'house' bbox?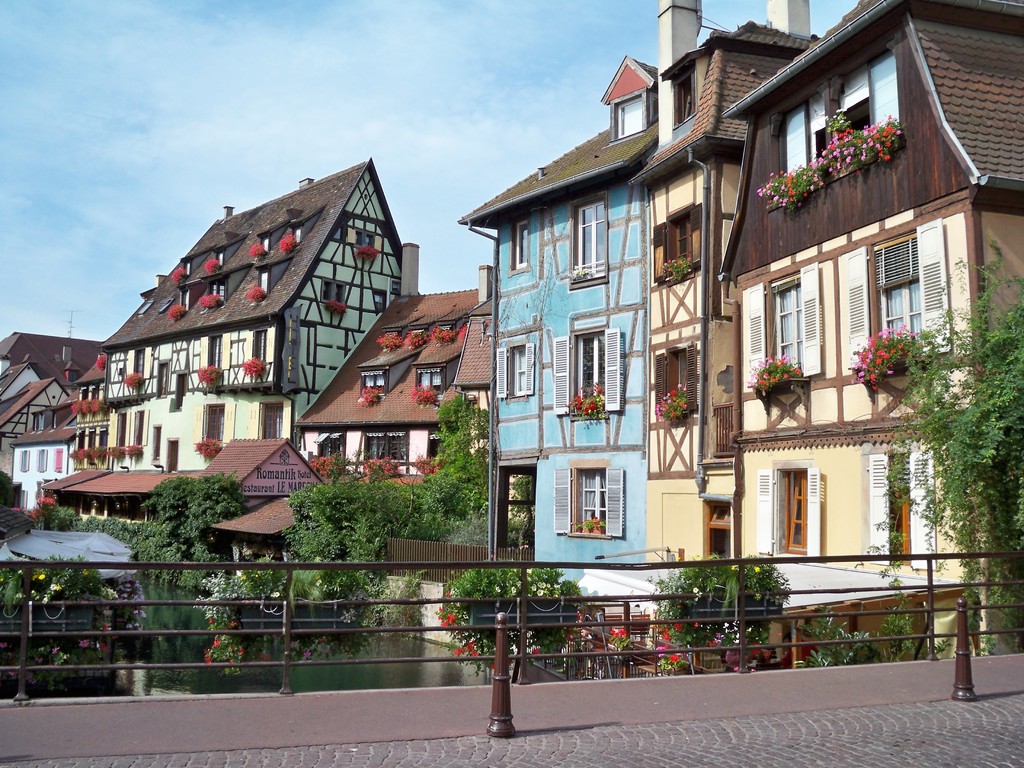
<bbox>0, 327, 108, 506</bbox>
